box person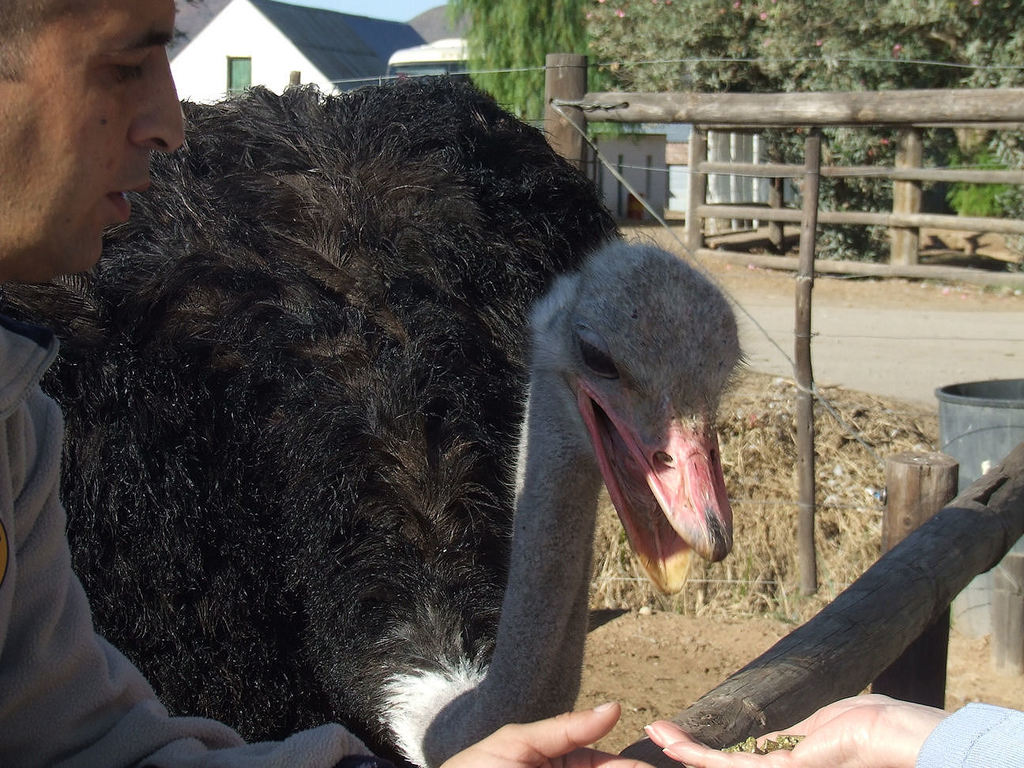
box(0, 0, 661, 767)
